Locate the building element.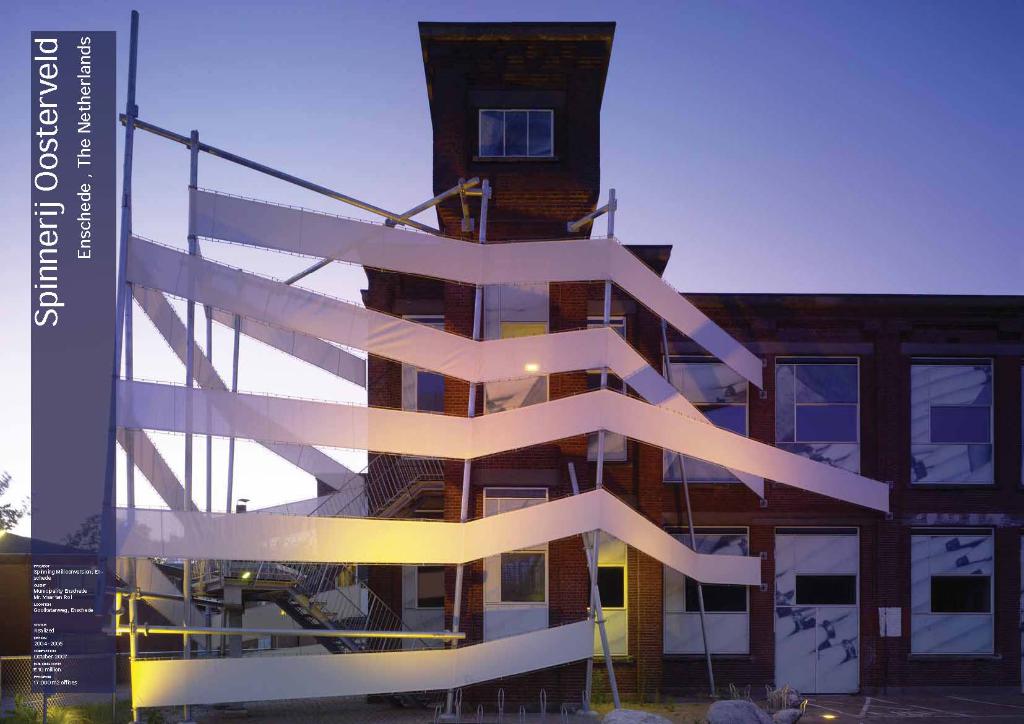
Element bbox: (left=355, top=28, right=1016, bottom=685).
